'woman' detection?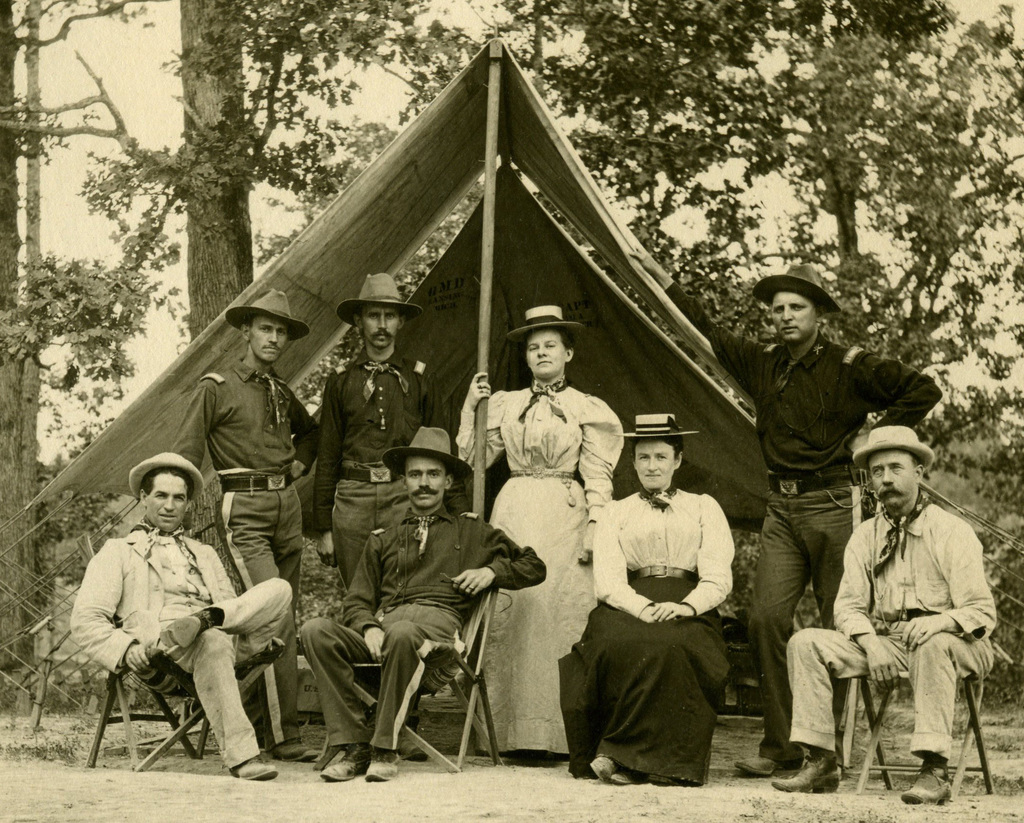
<bbox>558, 412, 731, 791</bbox>
